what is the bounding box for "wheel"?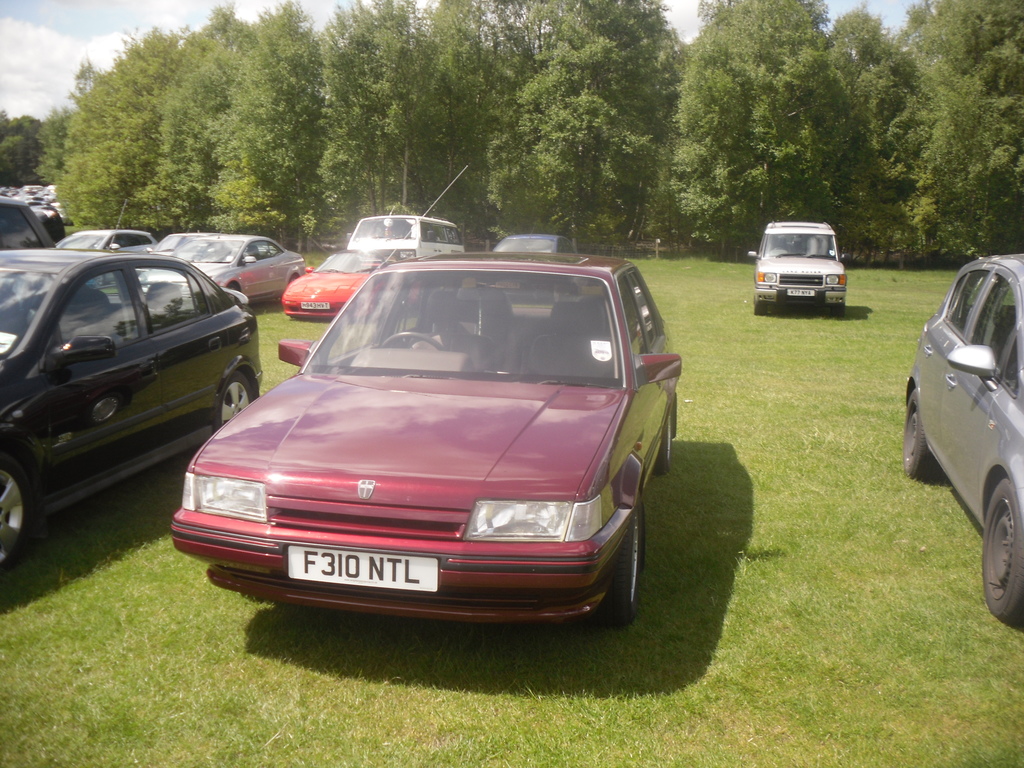
crop(214, 367, 263, 428).
